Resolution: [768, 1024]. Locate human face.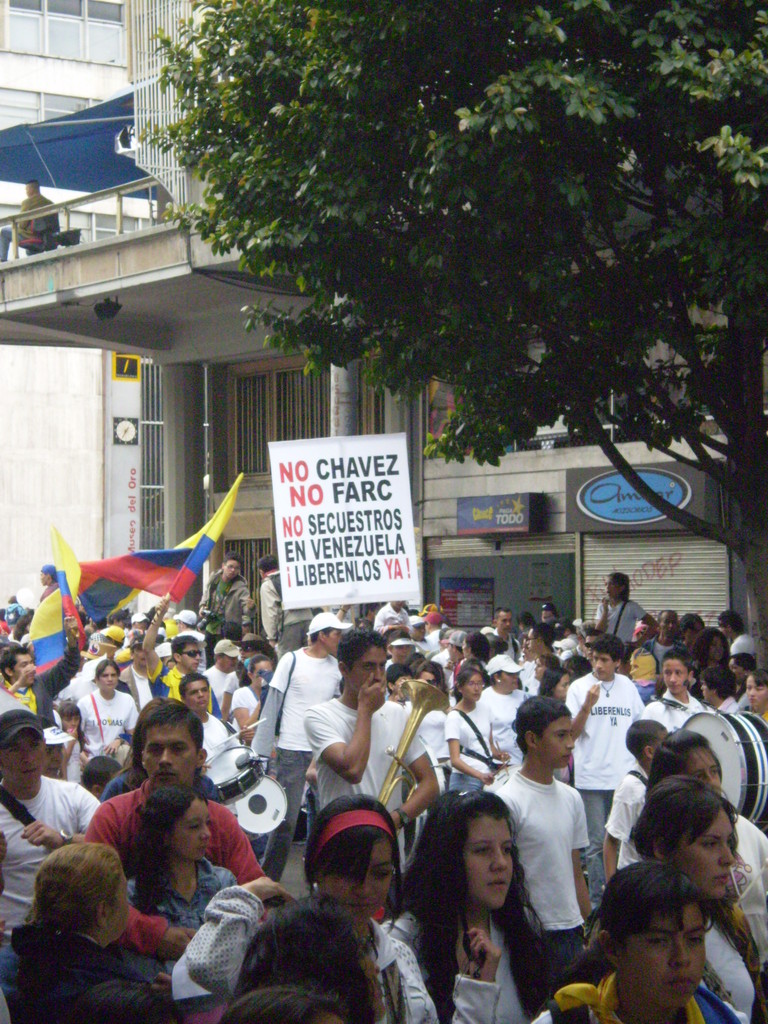
666 662 685 692.
